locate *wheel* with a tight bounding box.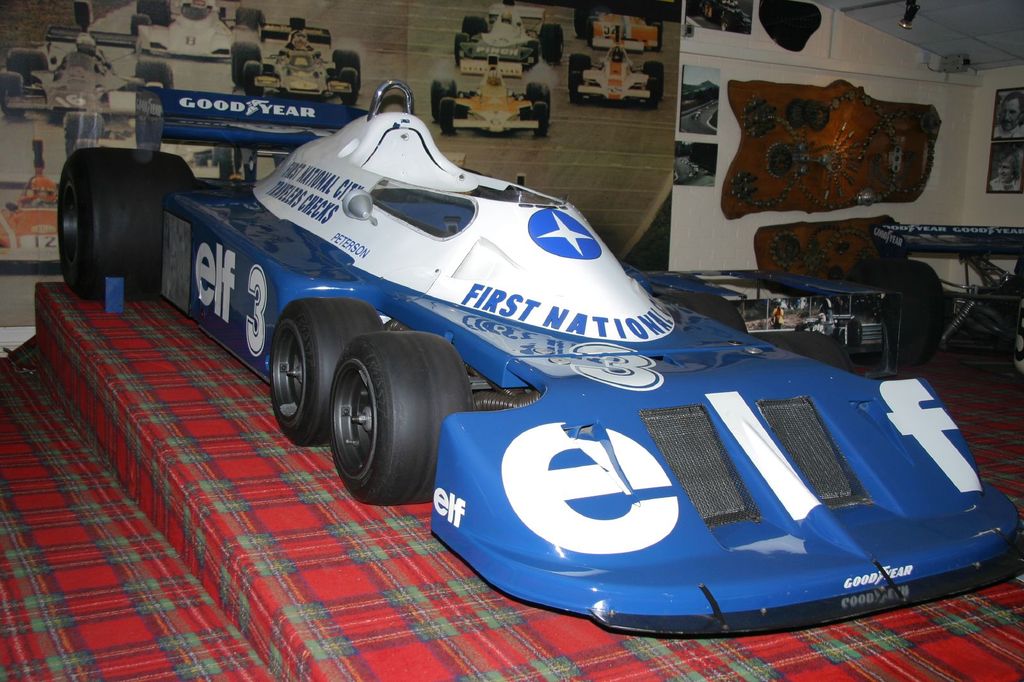
131,16,148,36.
